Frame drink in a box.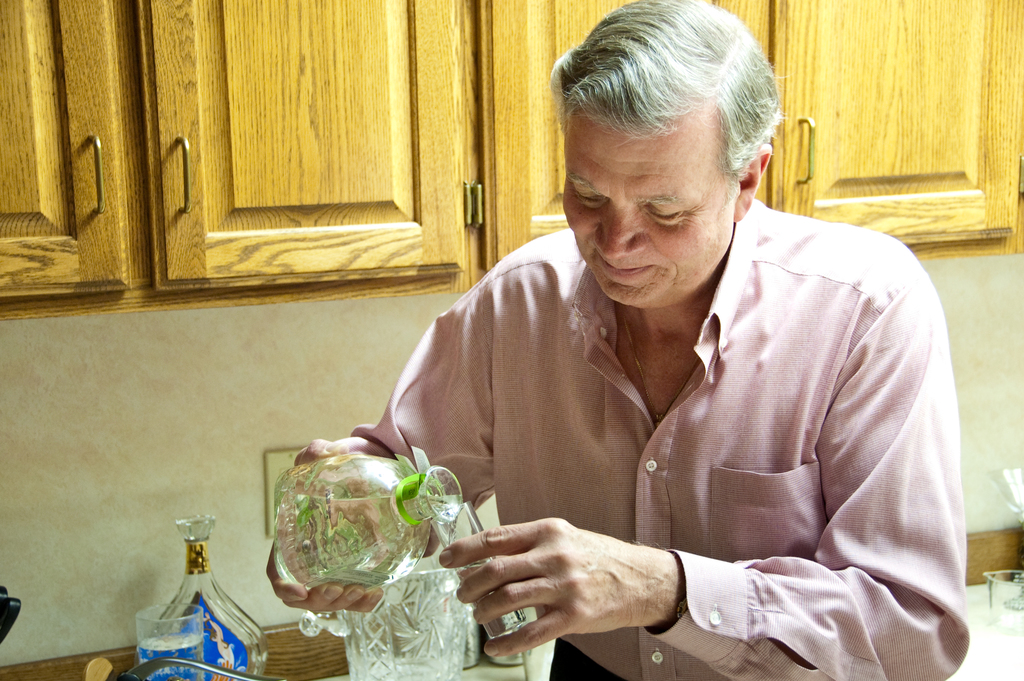
[x1=273, y1=450, x2=464, y2=591].
